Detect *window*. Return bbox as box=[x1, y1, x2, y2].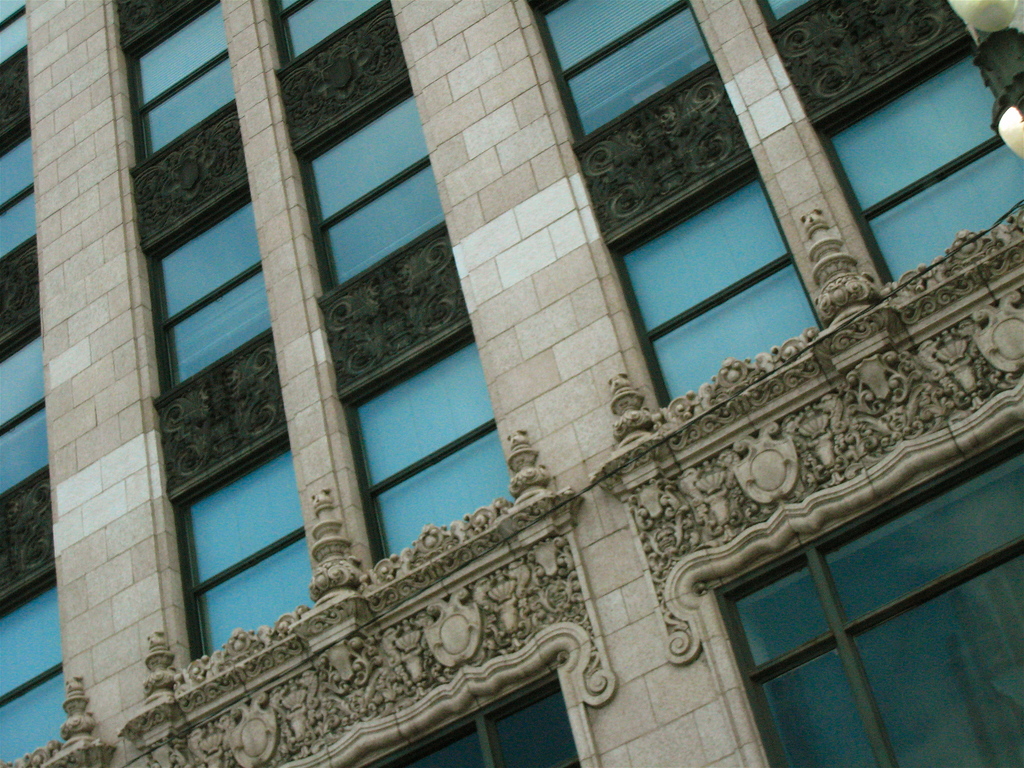
box=[132, 0, 237, 160].
